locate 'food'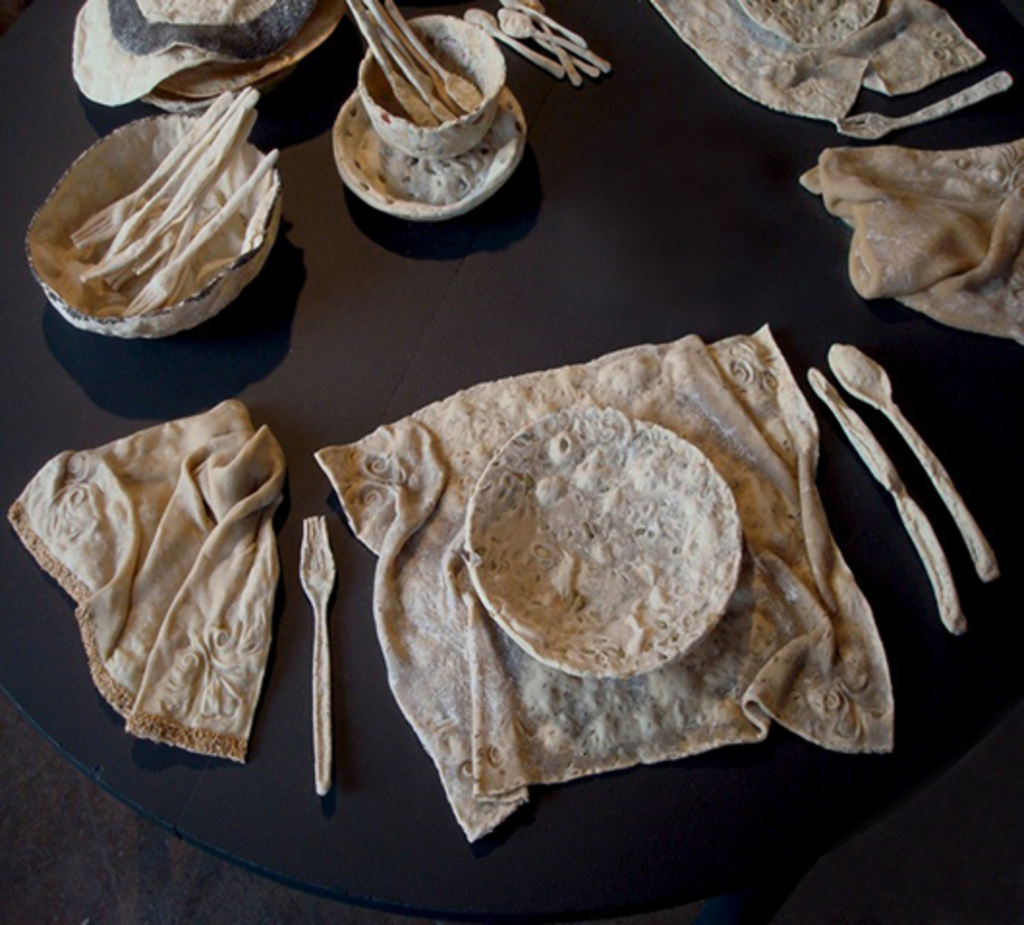
bbox=(437, 413, 771, 713)
